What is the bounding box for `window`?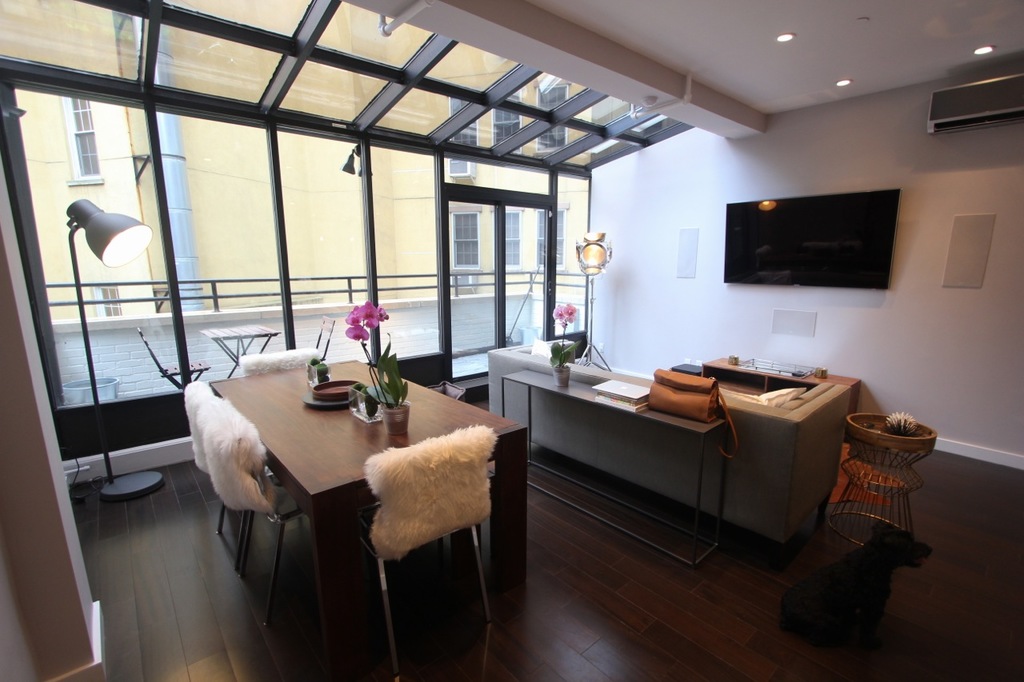
[x1=492, y1=213, x2=522, y2=271].
